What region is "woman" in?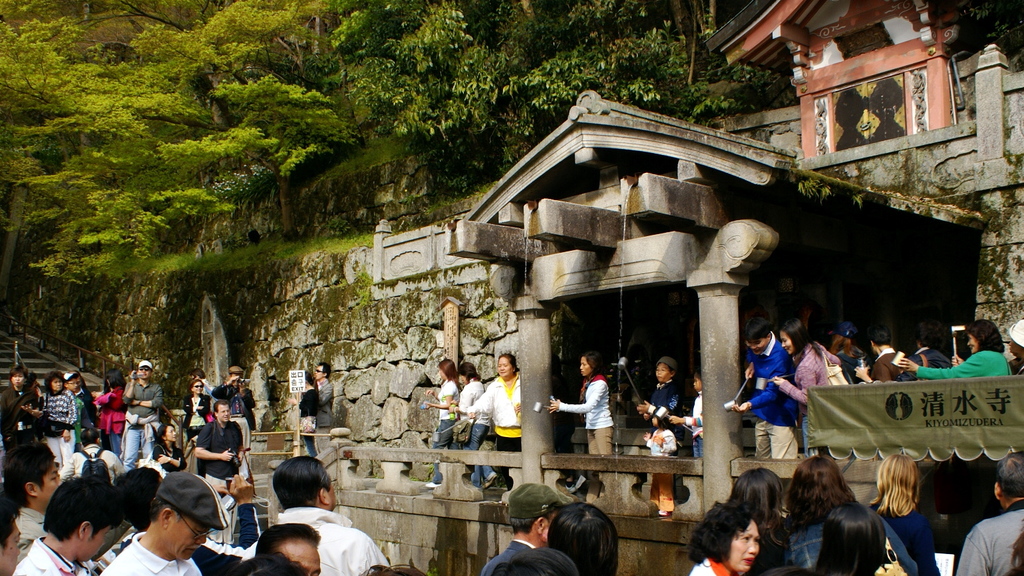
[x1=423, y1=359, x2=459, y2=489].
